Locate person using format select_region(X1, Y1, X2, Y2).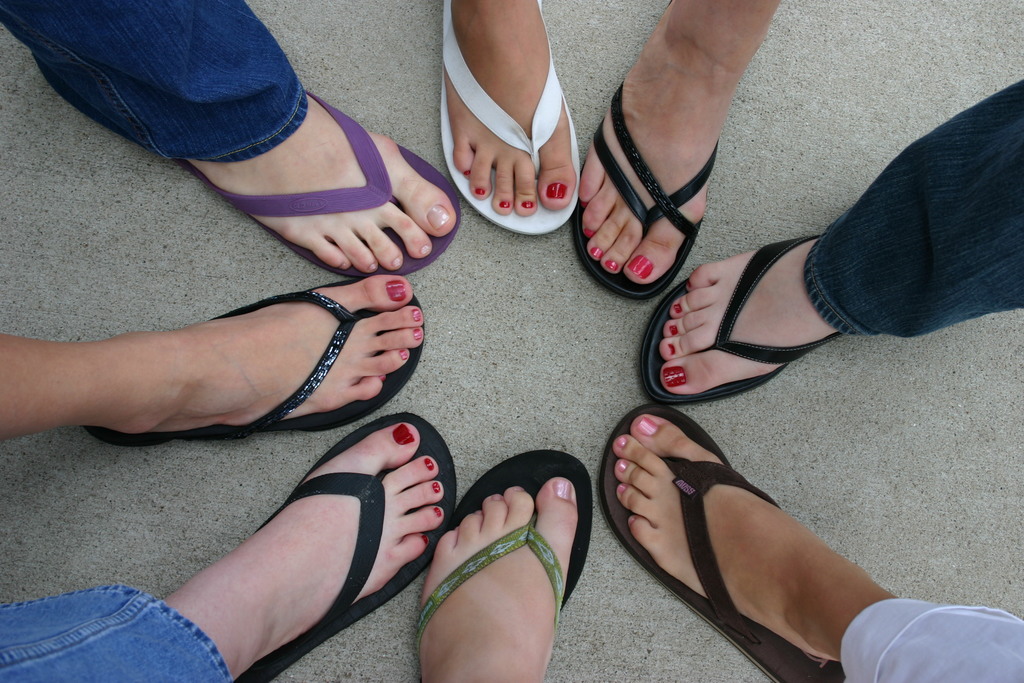
select_region(444, 0, 586, 240).
